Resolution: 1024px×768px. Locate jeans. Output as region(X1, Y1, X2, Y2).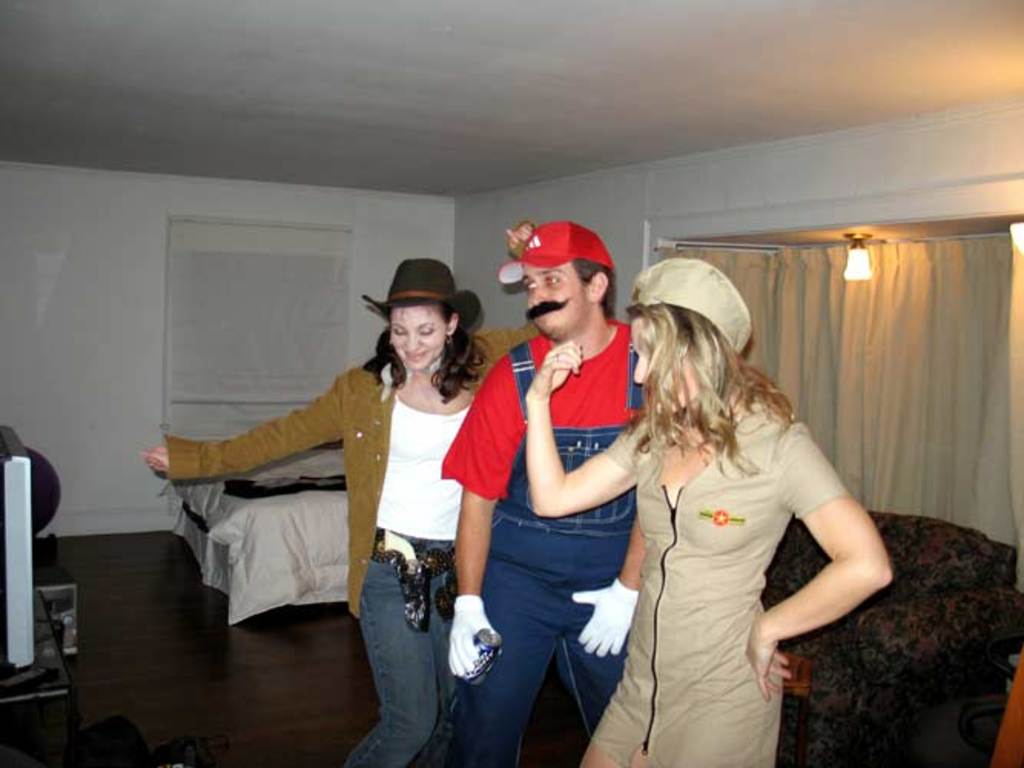
region(344, 556, 453, 763).
